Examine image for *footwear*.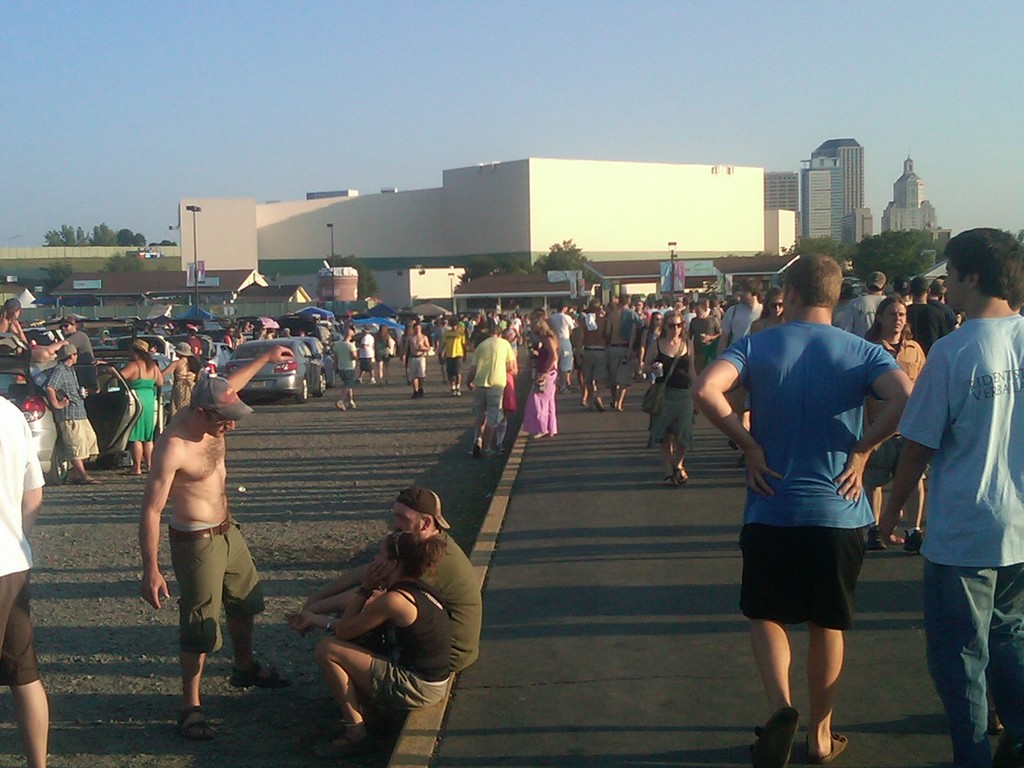
Examination result: locate(349, 397, 356, 408).
